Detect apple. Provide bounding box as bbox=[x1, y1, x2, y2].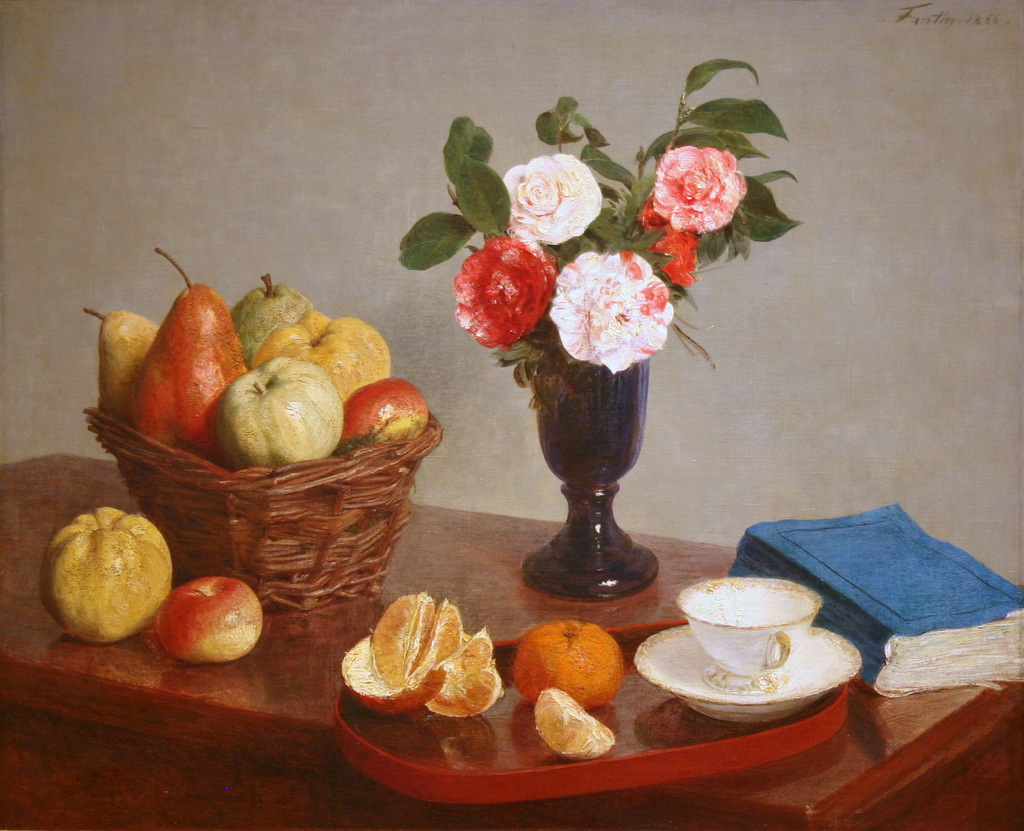
bbox=[146, 579, 256, 665].
